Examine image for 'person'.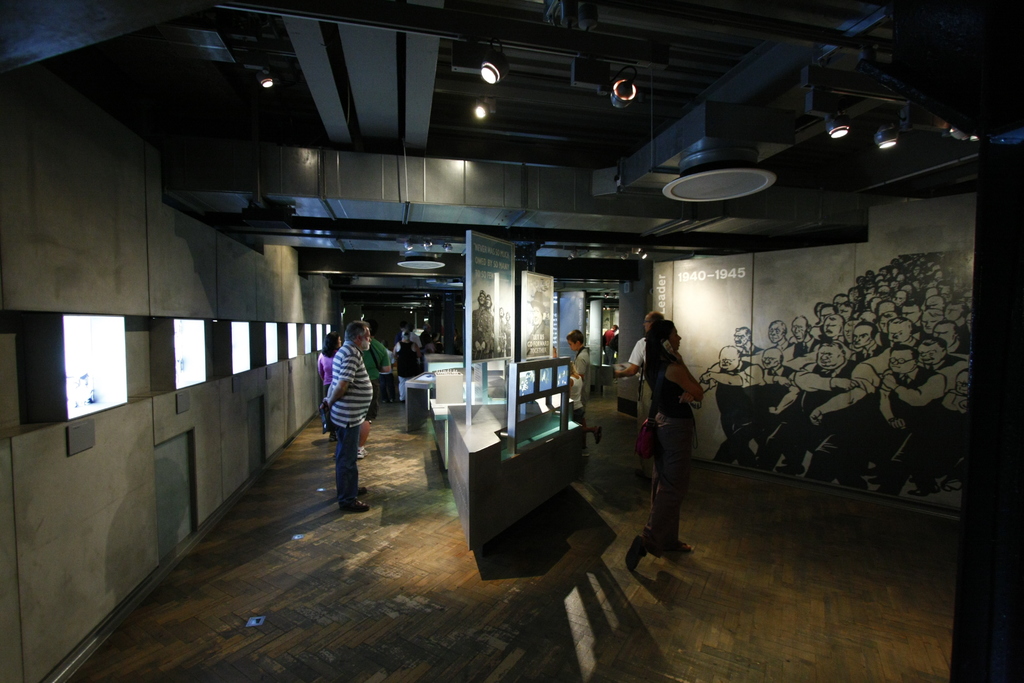
Examination result: pyautogui.locateOnScreen(571, 331, 588, 400).
